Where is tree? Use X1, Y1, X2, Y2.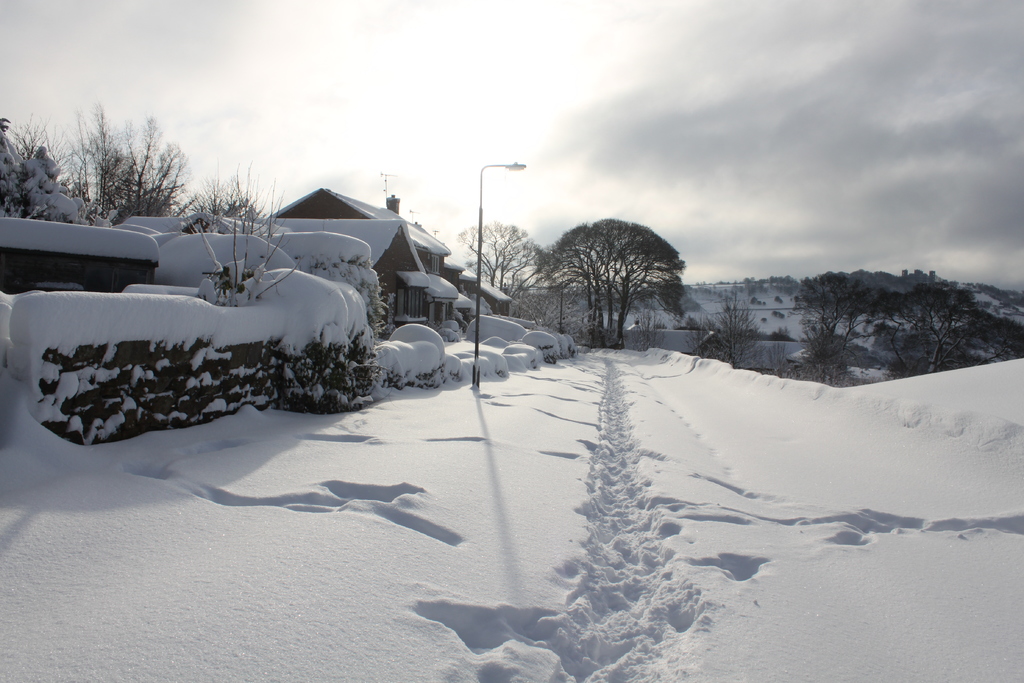
901, 279, 992, 384.
